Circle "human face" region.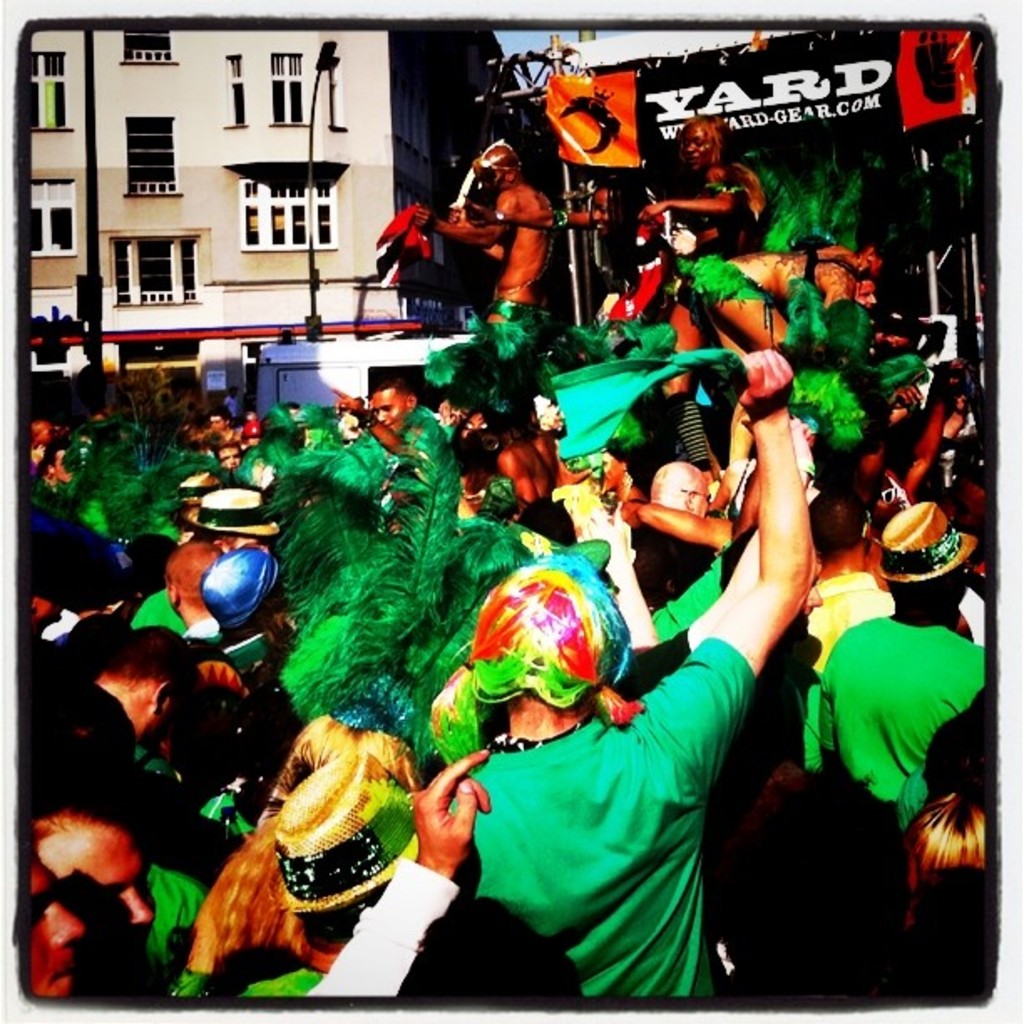
Region: [left=366, top=383, right=403, bottom=427].
